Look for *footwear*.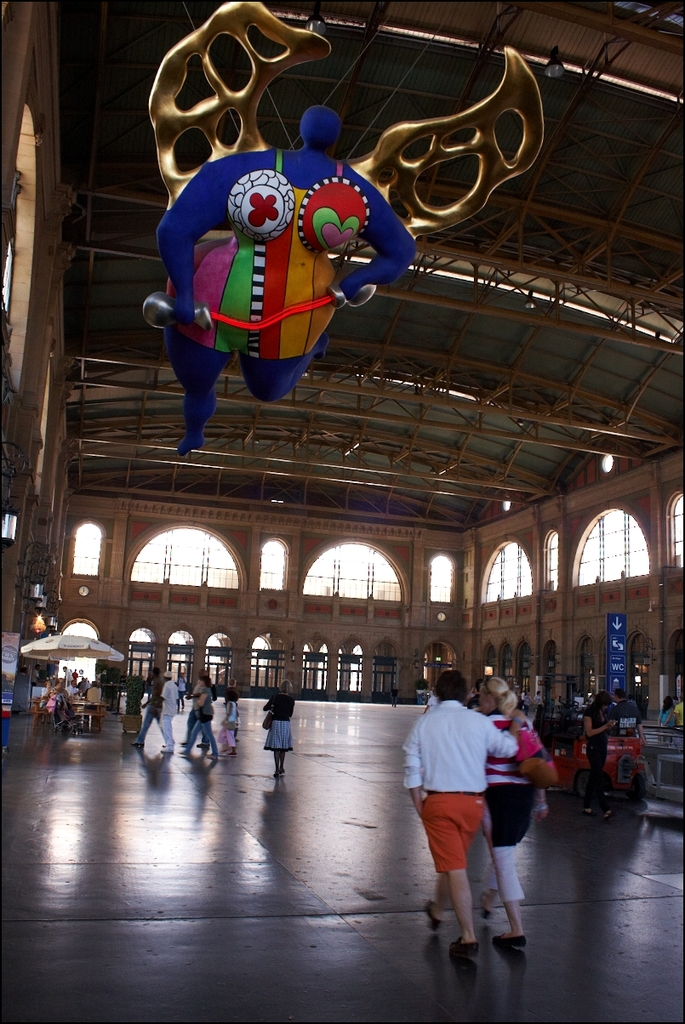
Found: [452, 937, 477, 959].
